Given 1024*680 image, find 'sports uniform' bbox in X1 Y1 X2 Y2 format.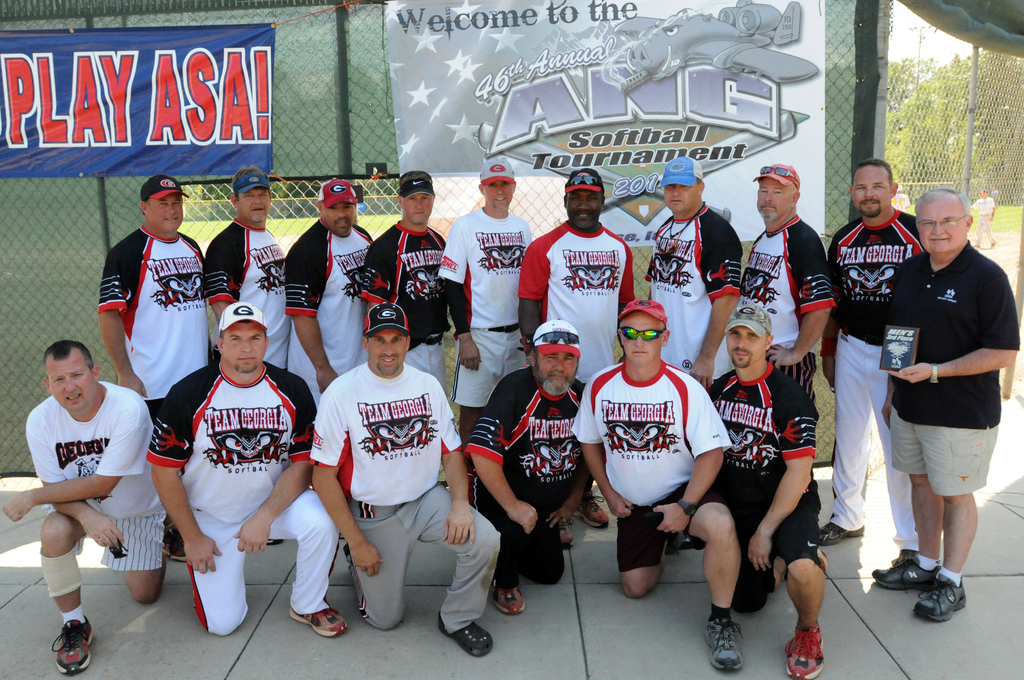
97 216 221 464.
